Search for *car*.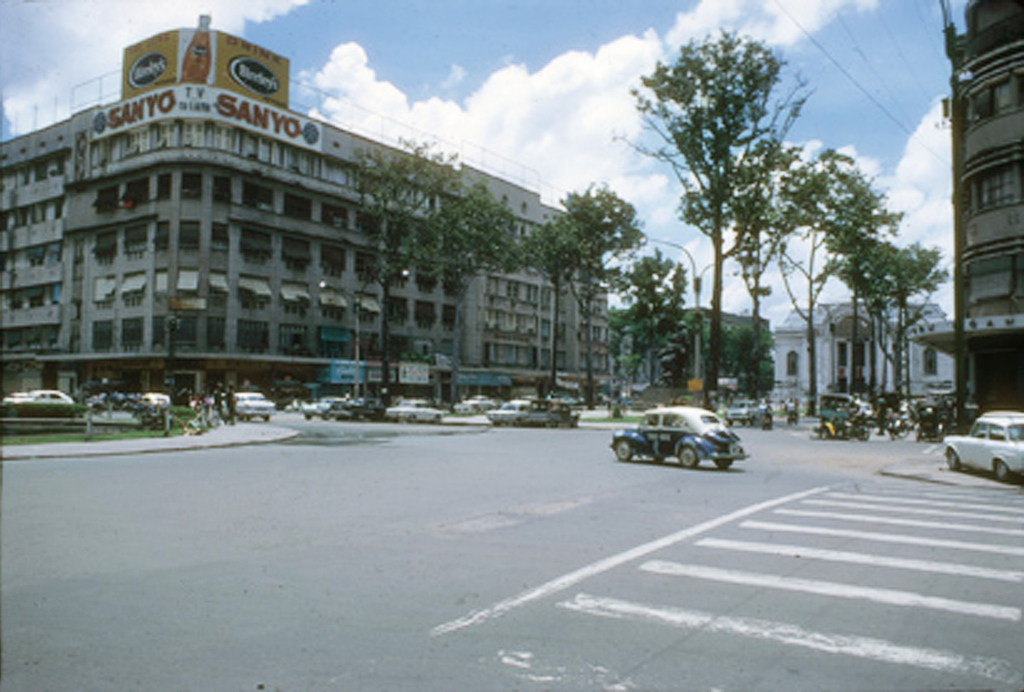
Found at <box>943,418,1023,482</box>.
